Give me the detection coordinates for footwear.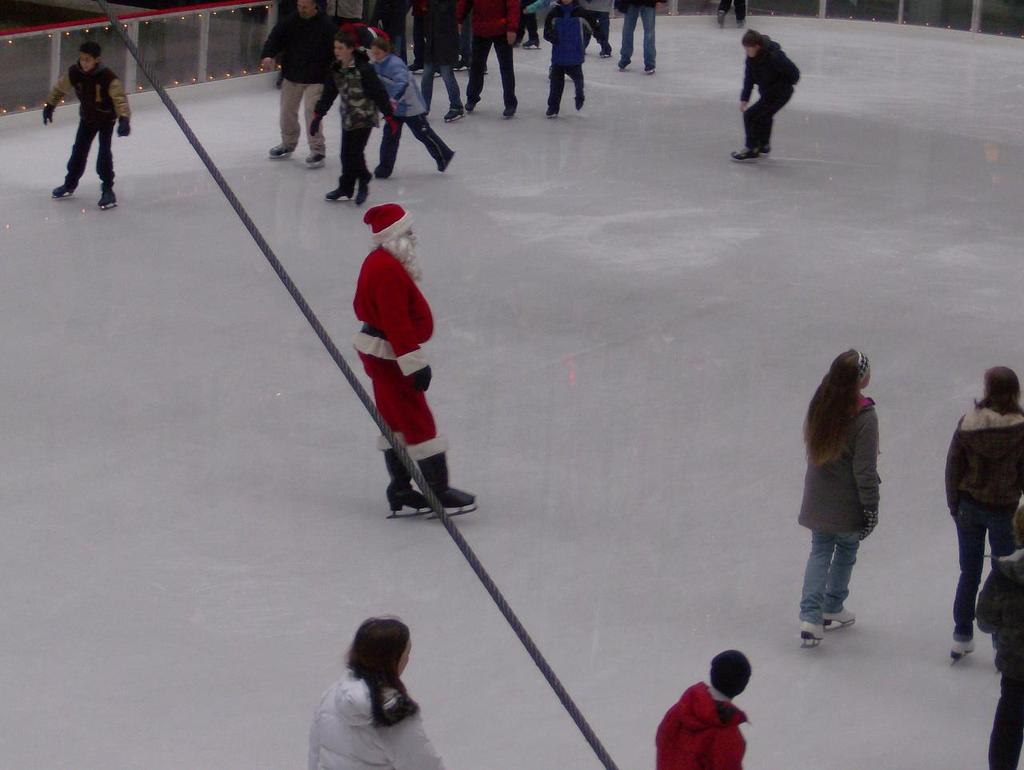
<box>327,182,348,201</box>.
